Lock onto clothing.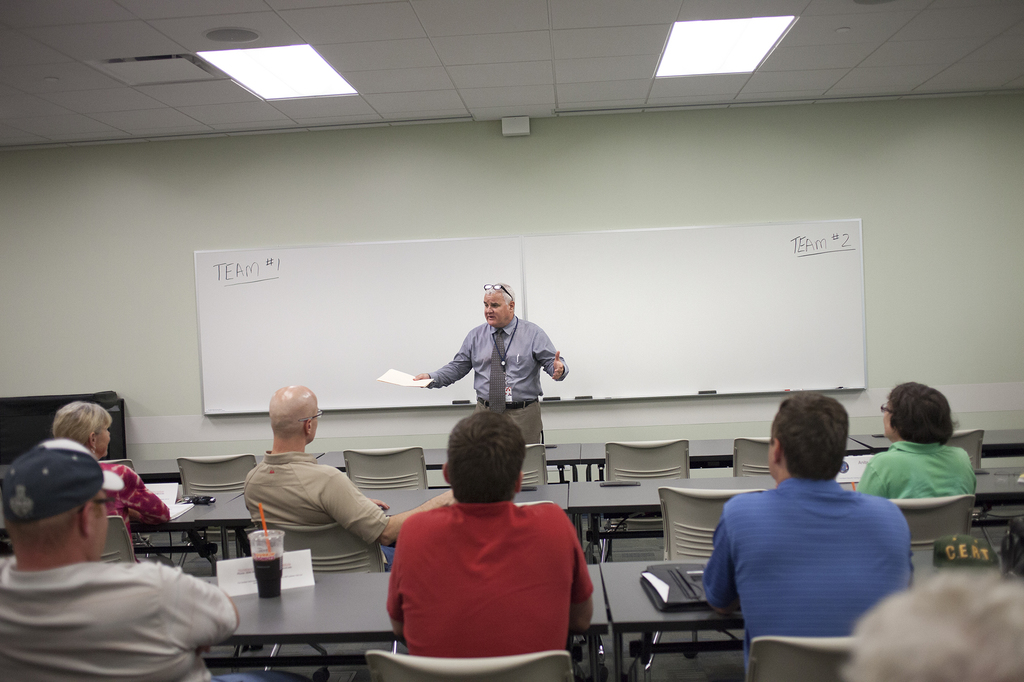
Locked: rect(243, 450, 388, 580).
